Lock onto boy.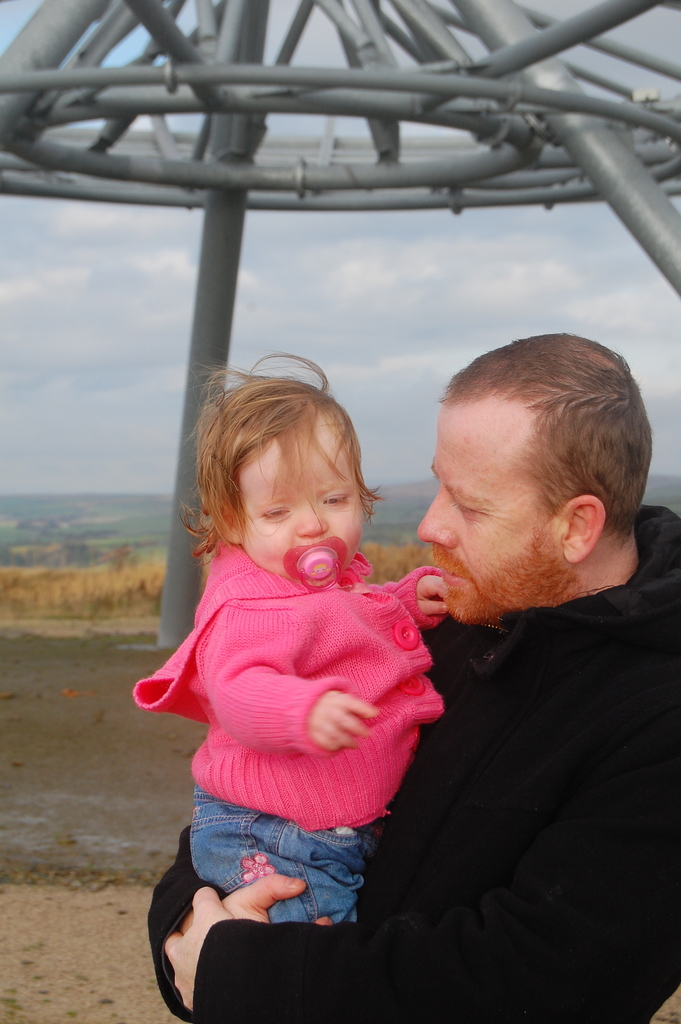
Locked: rect(184, 342, 454, 918).
